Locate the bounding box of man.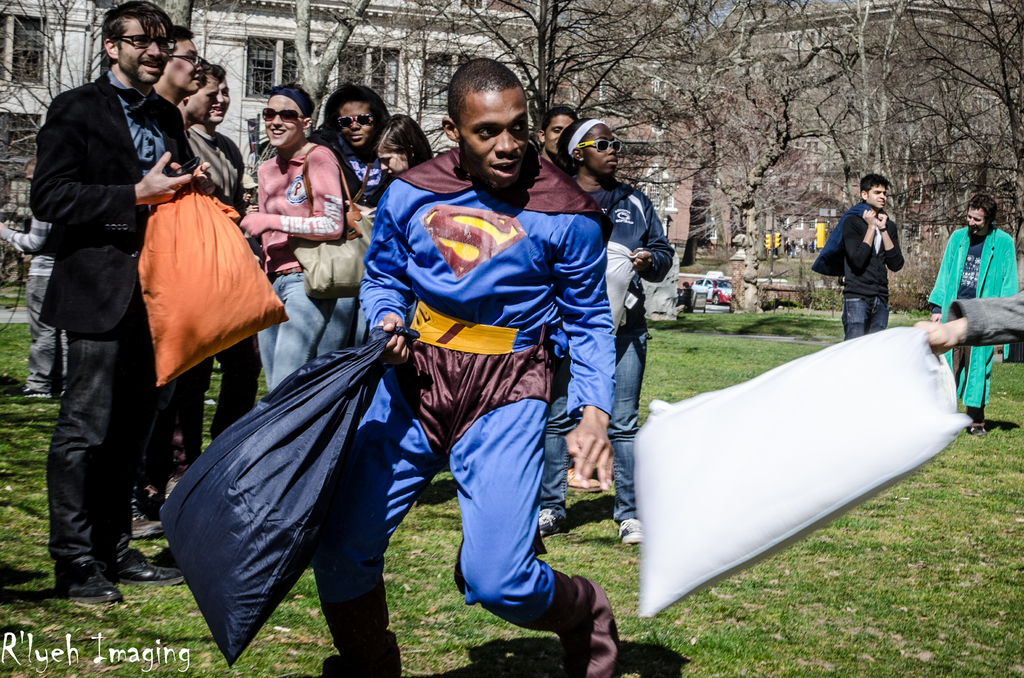
Bounding box: <region>165, 60, 216, 499</region>.
